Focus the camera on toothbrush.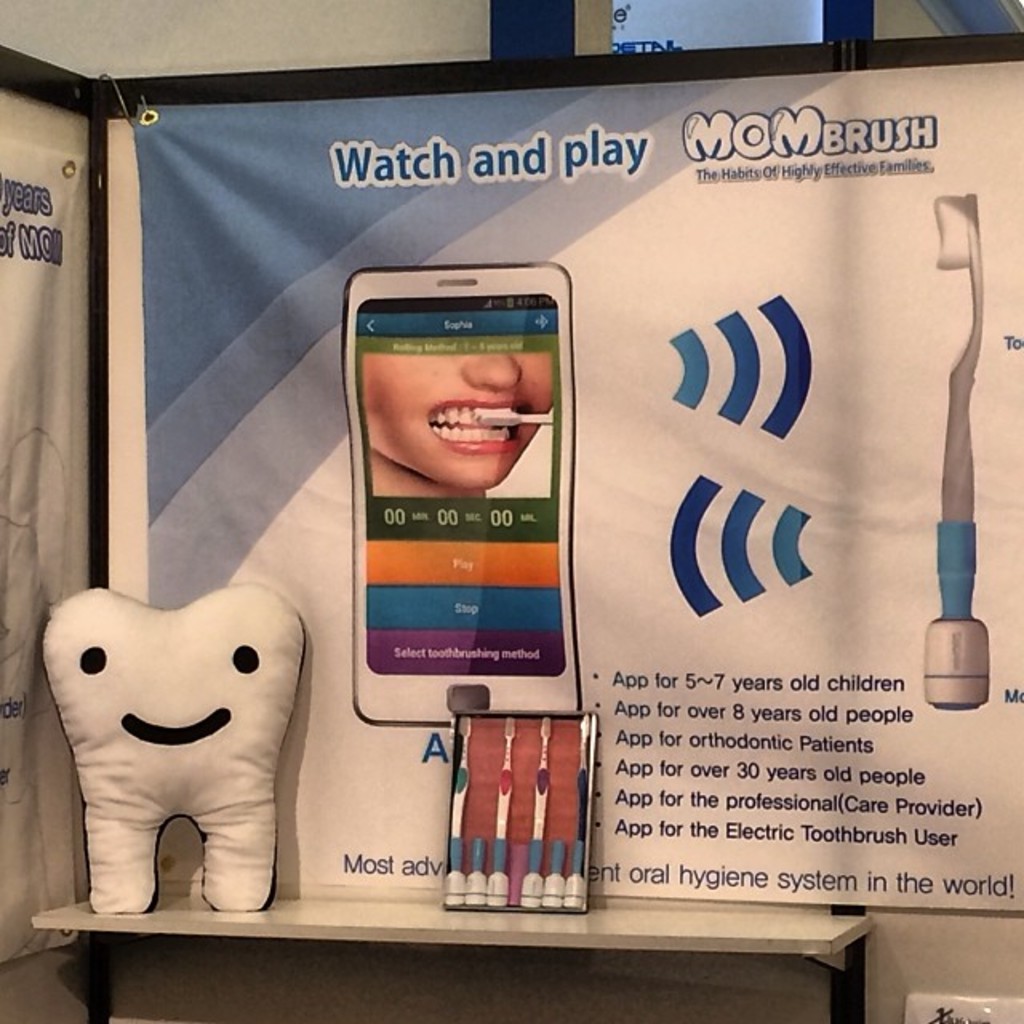
Focus region: <box>485,406,550,424</box>.
